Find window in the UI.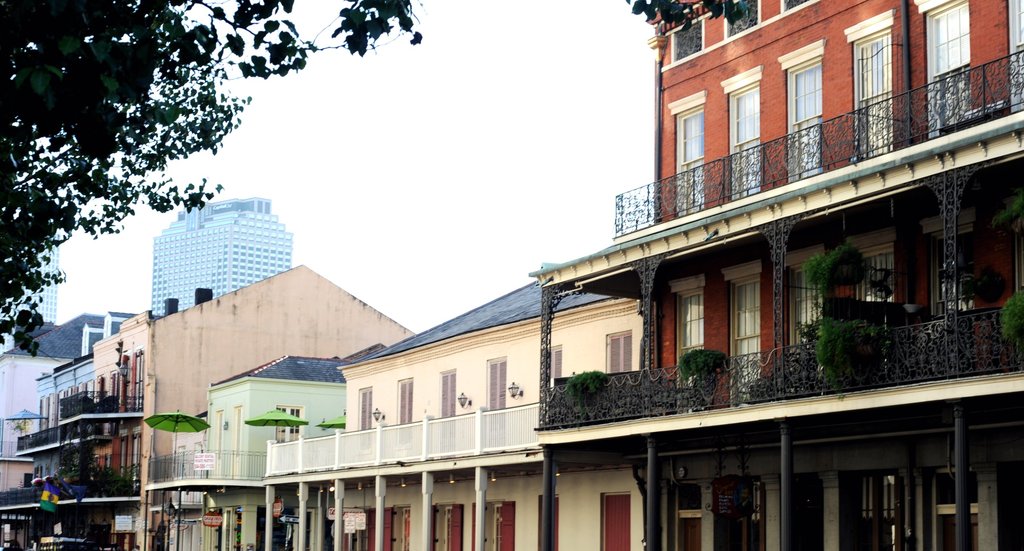
UI element at bbox=[671, 296, 706, 395].
